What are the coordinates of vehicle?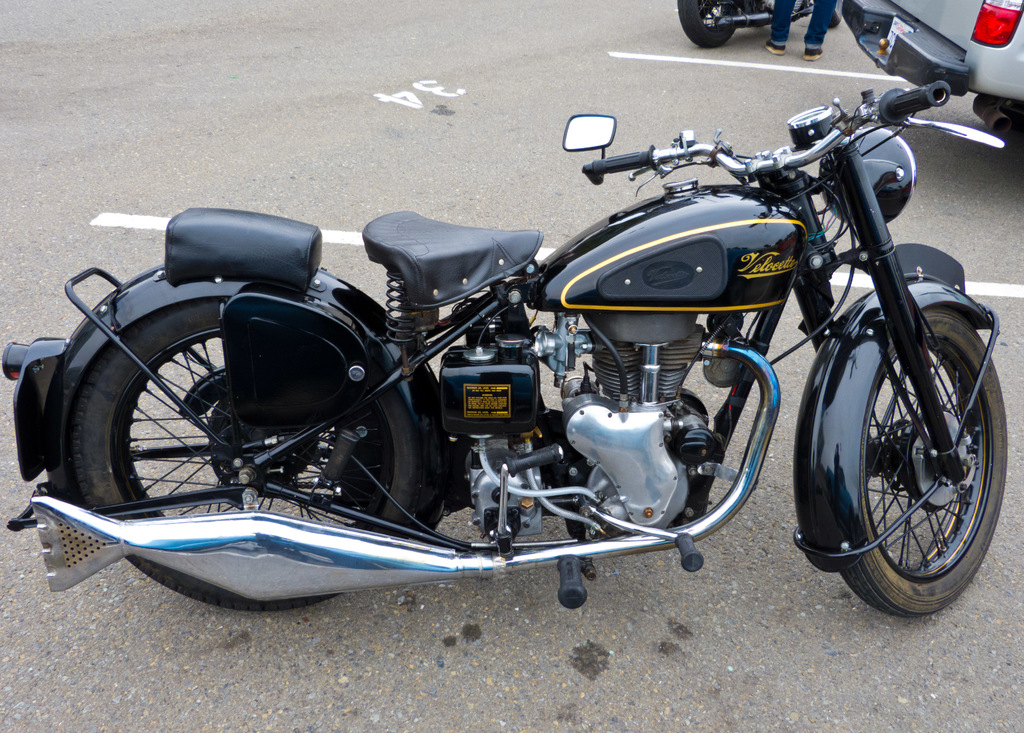
region(836, 0, 1023, 140).
